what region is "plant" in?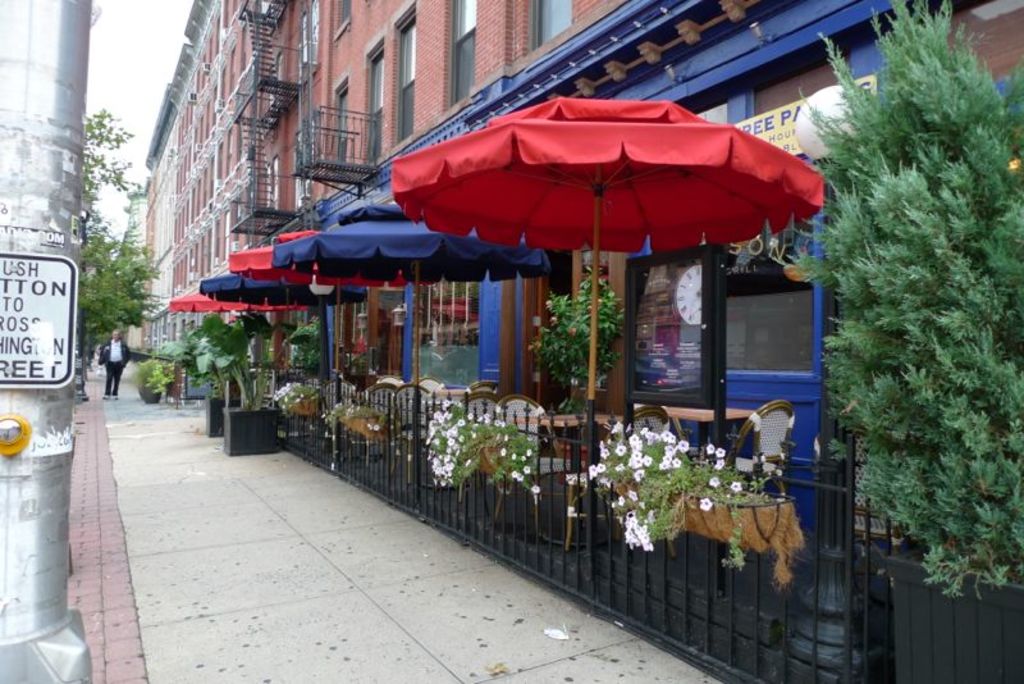
box=[422, 405, 543, 507].
